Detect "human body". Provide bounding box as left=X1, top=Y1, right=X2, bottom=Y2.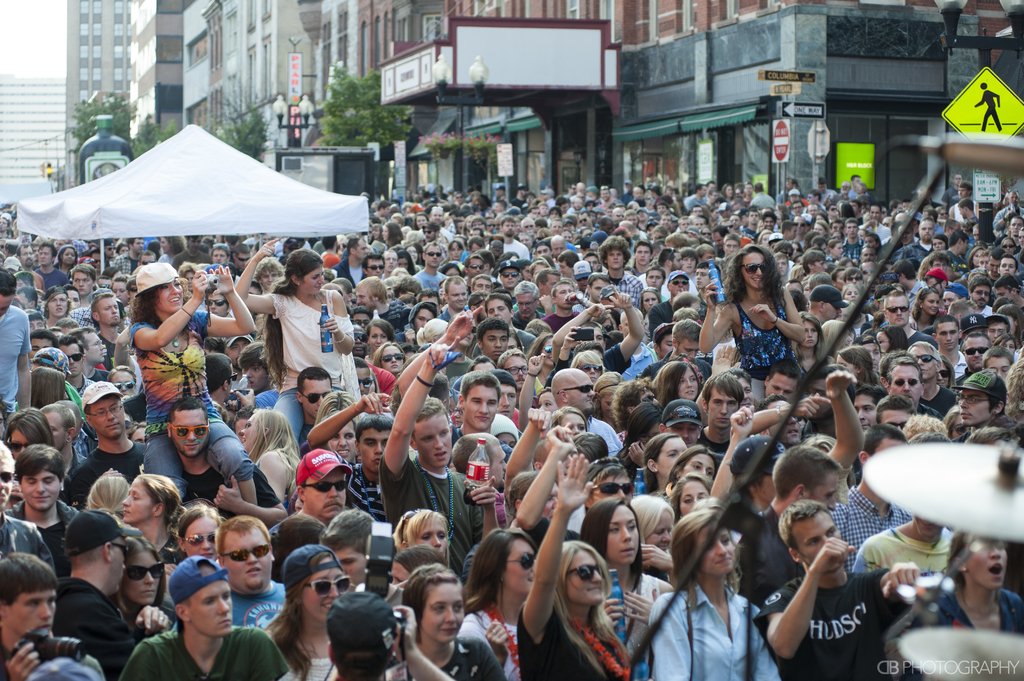
left=237, top=234, right=370, bottom=405.
